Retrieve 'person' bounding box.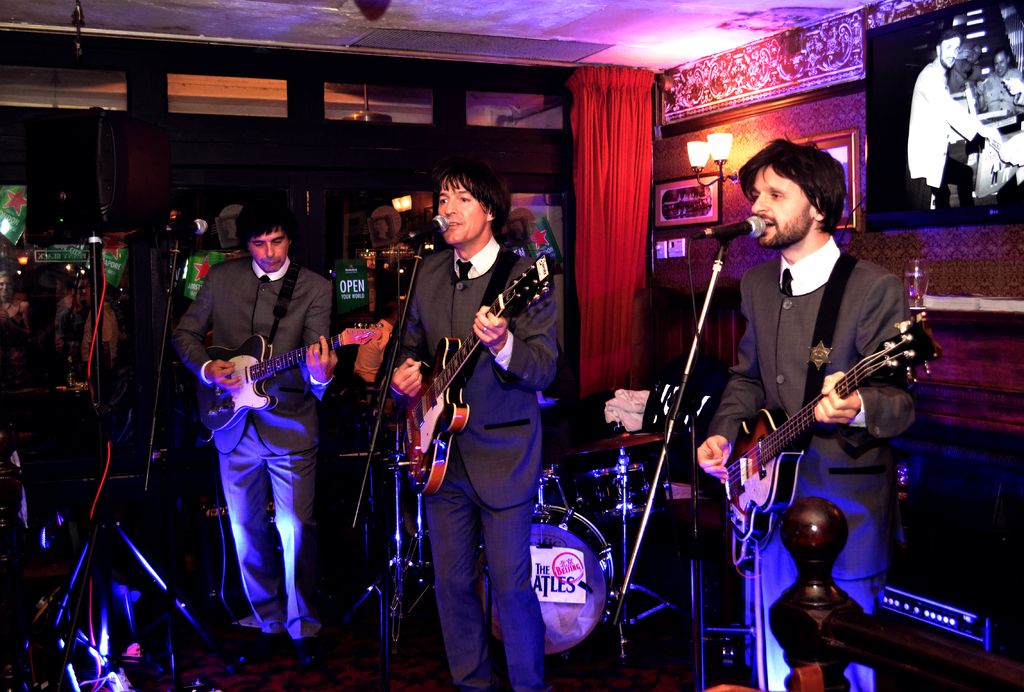
Bounding box: 698,131,918,691.
